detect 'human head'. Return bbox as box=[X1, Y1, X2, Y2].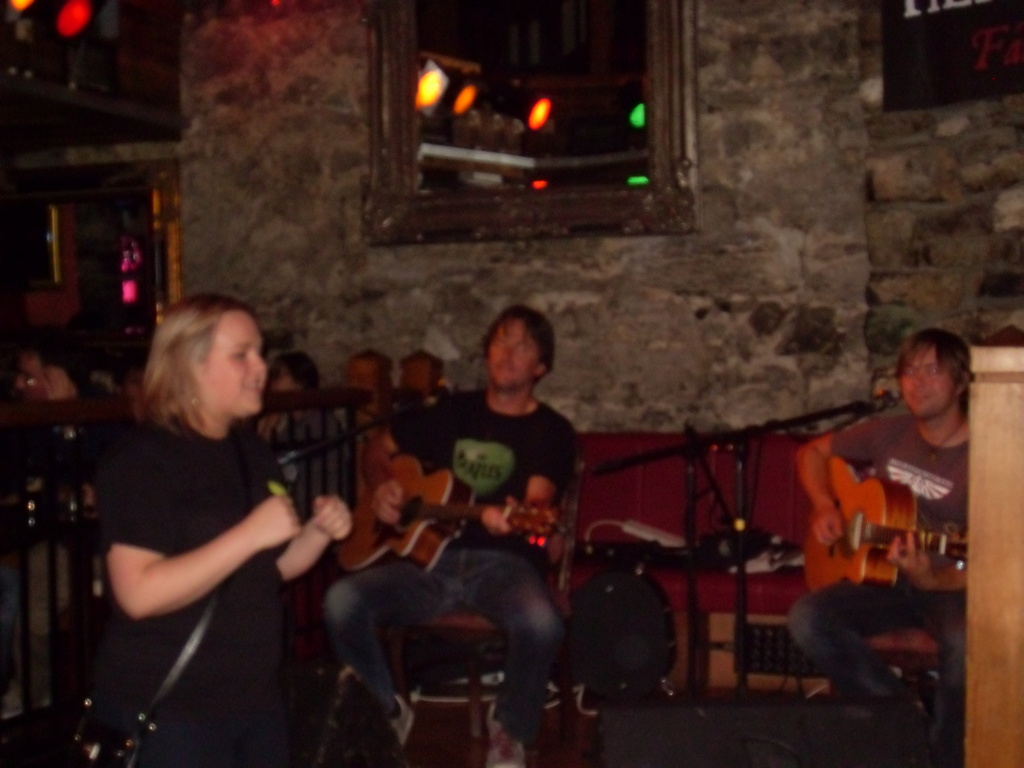
box=[253, 333, 298, 372].
